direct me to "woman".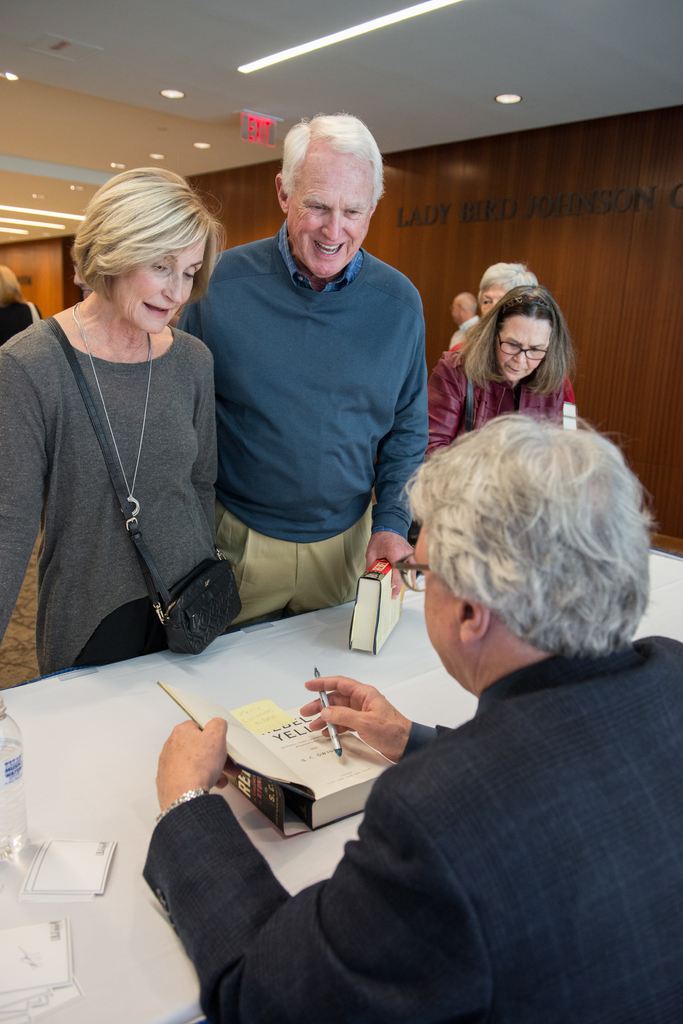
Direction: x1=425, y1=273, x2=582, y2=448.
